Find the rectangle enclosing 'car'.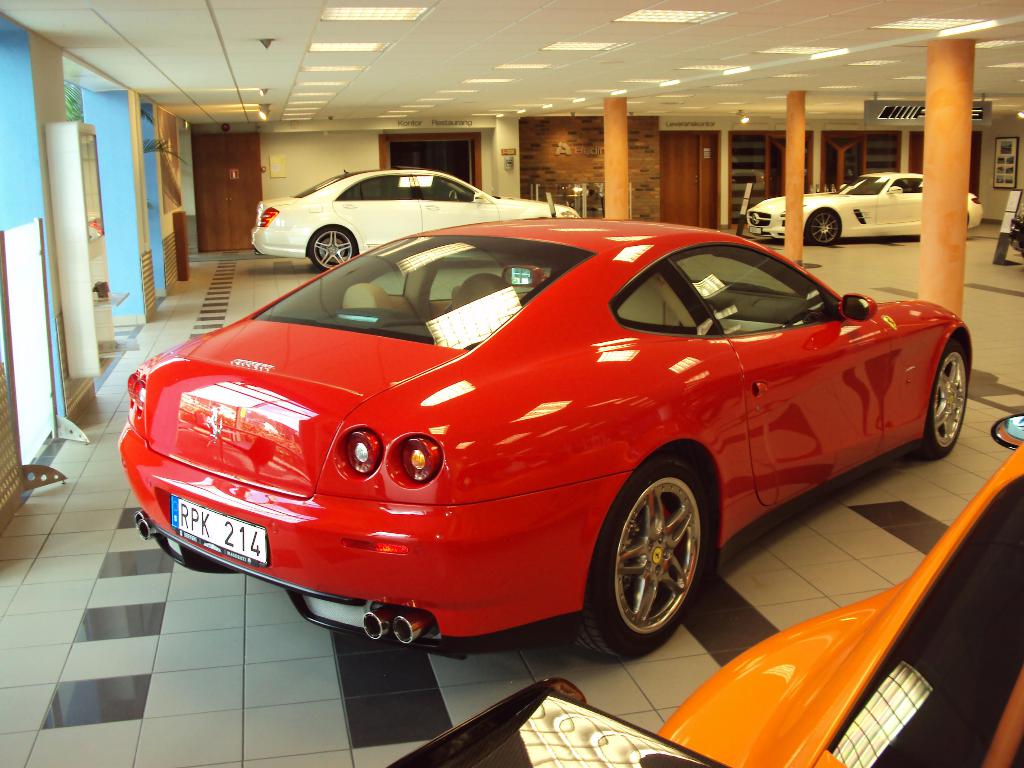
Rect(250, 167, 575, 269).
